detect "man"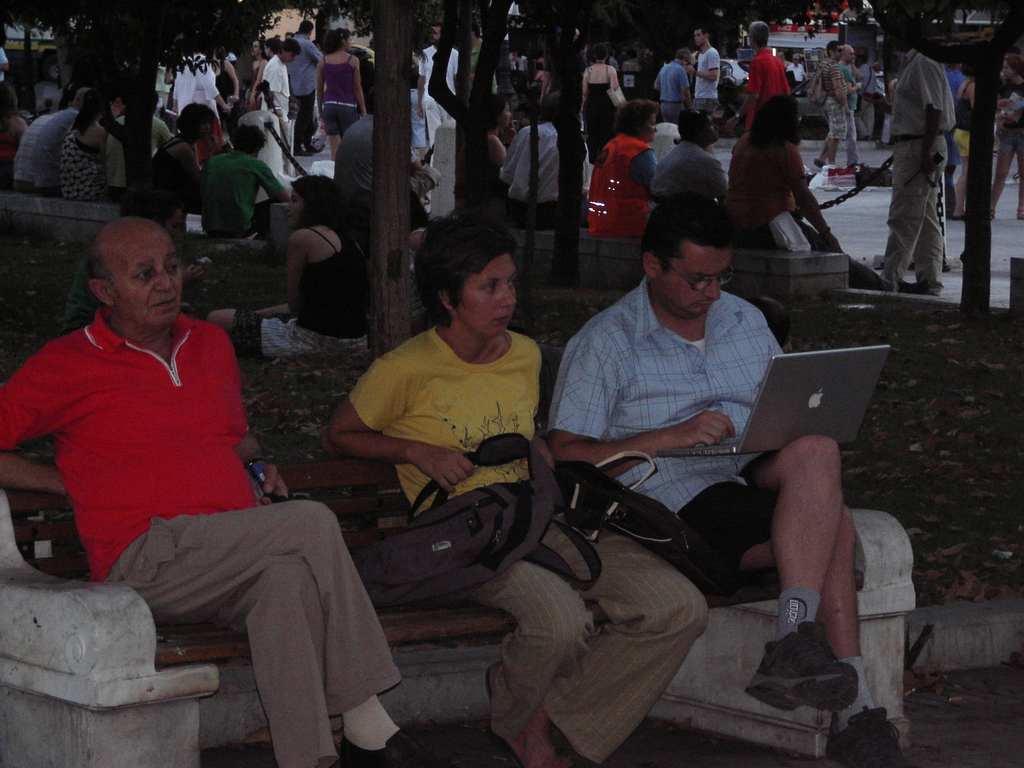
[694, 28, 724, 116]
